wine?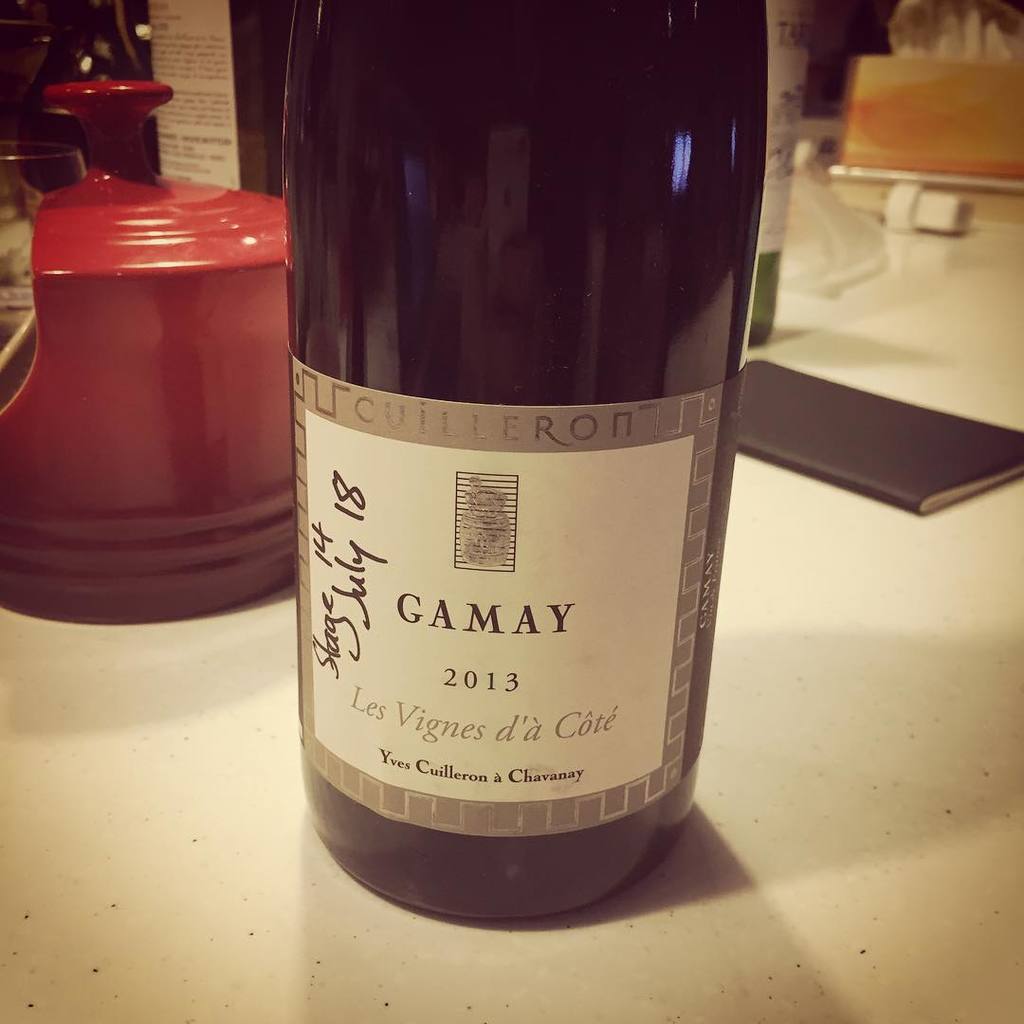
detection(279, 0, 770, 923)
